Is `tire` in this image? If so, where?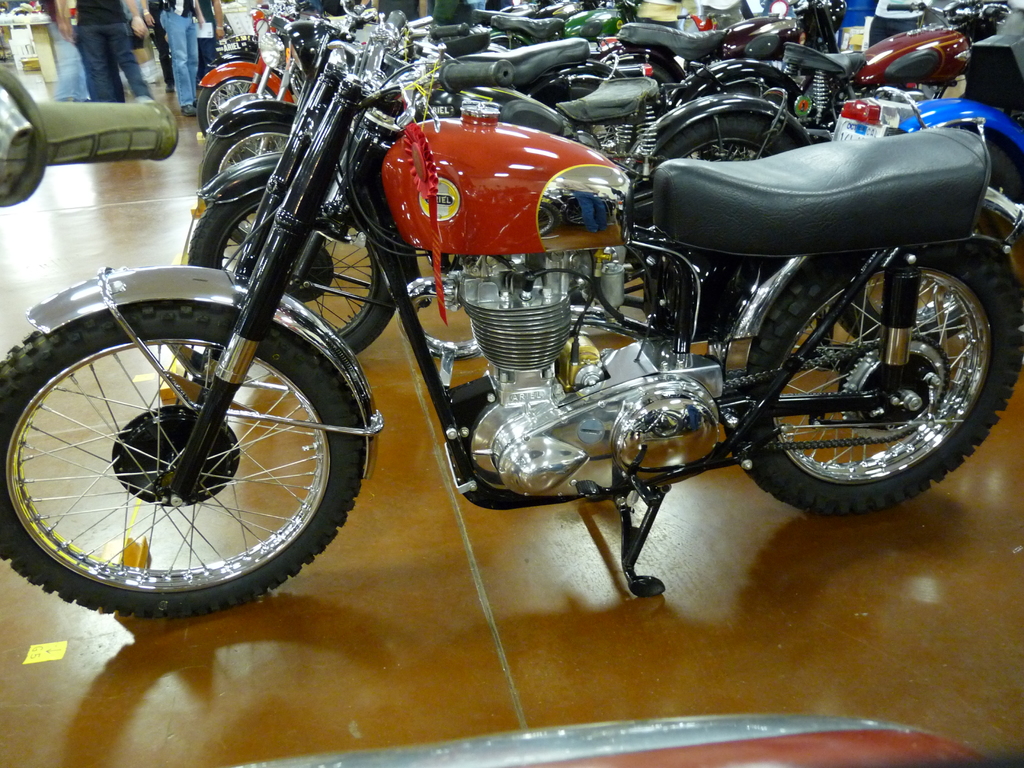
Yes, at Rect(568, 83, 637, 179).
